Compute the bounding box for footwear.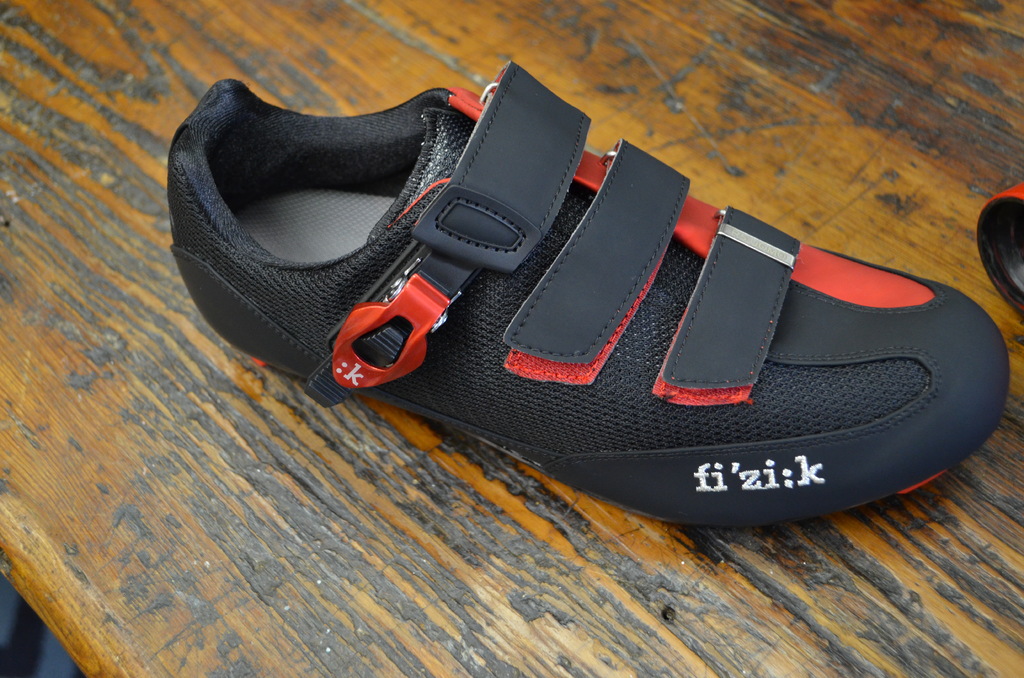
(170,63,1007,519).
